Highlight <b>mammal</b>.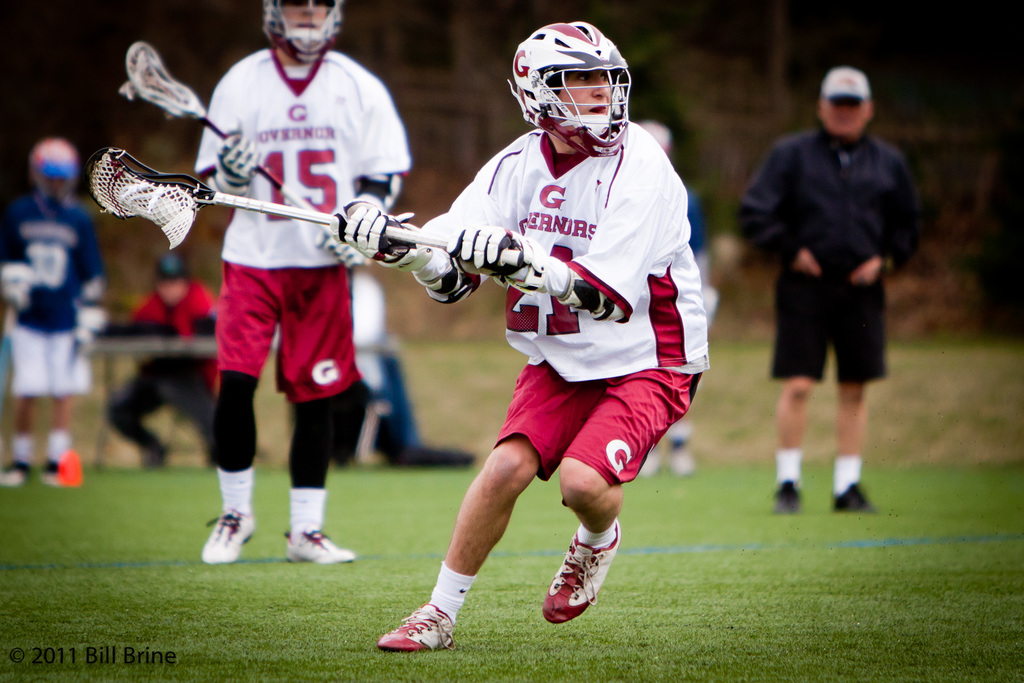
Highlighted region: {"left": 748, "top": 76, "right": 920, "bottom": 488}.
